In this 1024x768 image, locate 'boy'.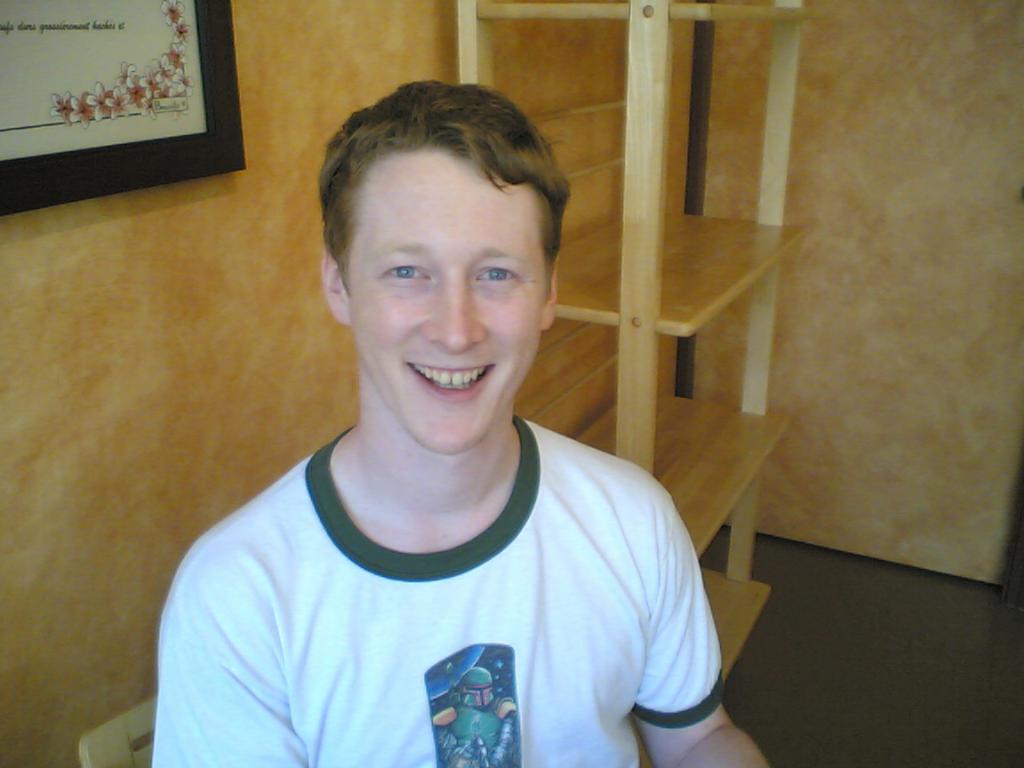
Bounding box: bbox=(160, 82, 704, 762).
